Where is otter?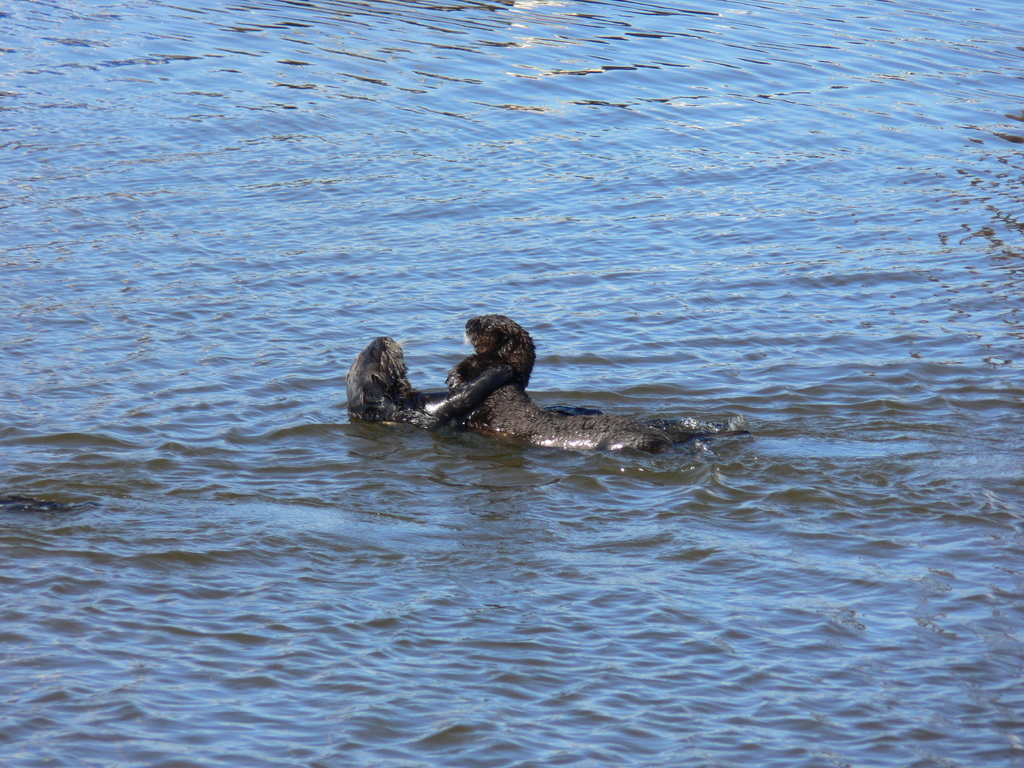
(x1=345, y1=334, x2=602, y2=431).
